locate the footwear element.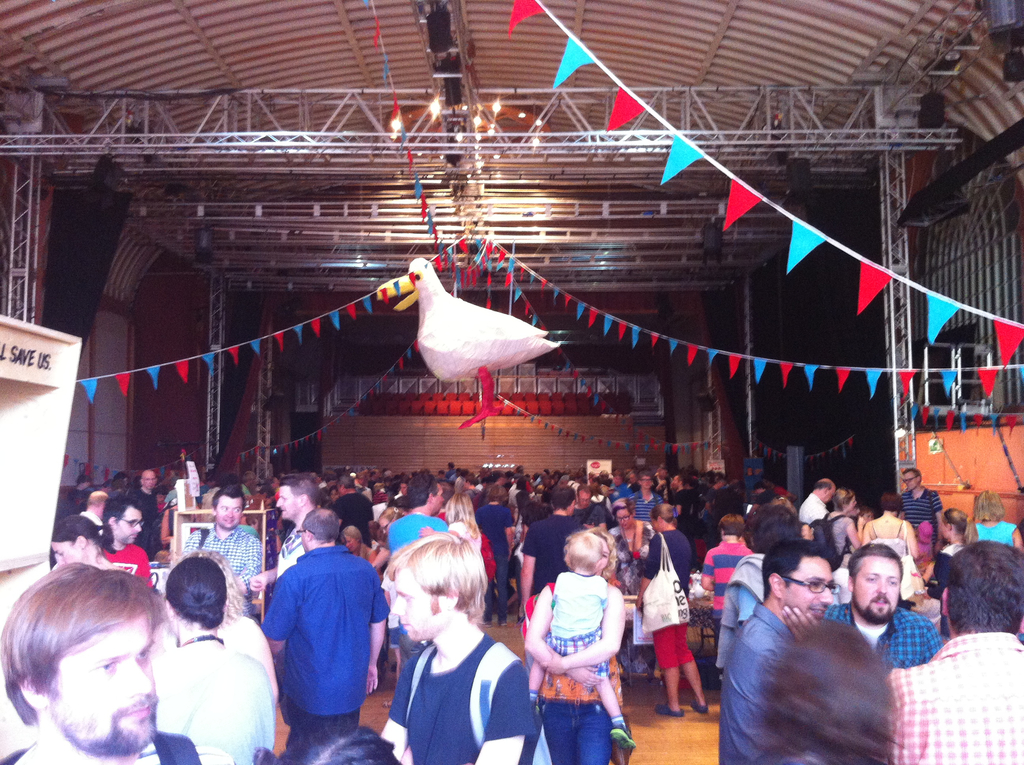
Element bbox: bbox=[687, 695, 709, 716].
